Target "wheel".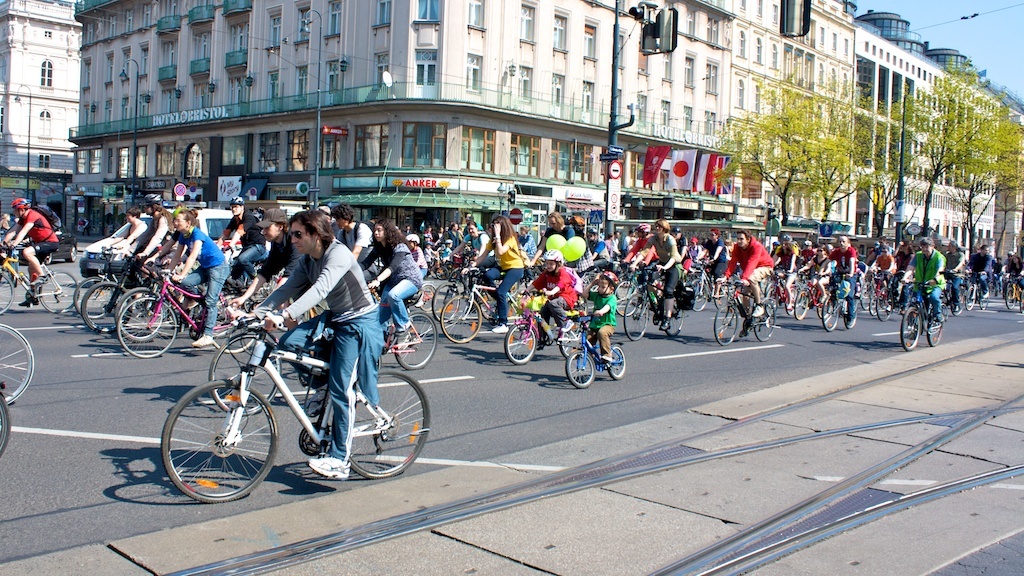
Target region: (left=607, top=345, right=625, bottom=380).
